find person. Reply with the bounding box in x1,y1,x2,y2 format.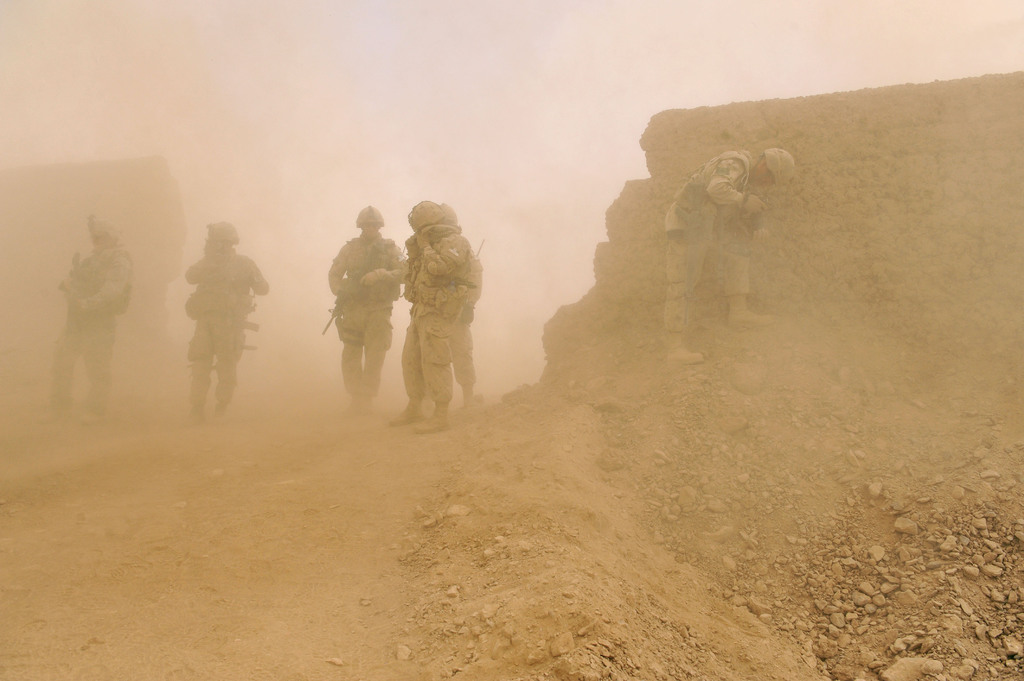
387,202,474,434.
